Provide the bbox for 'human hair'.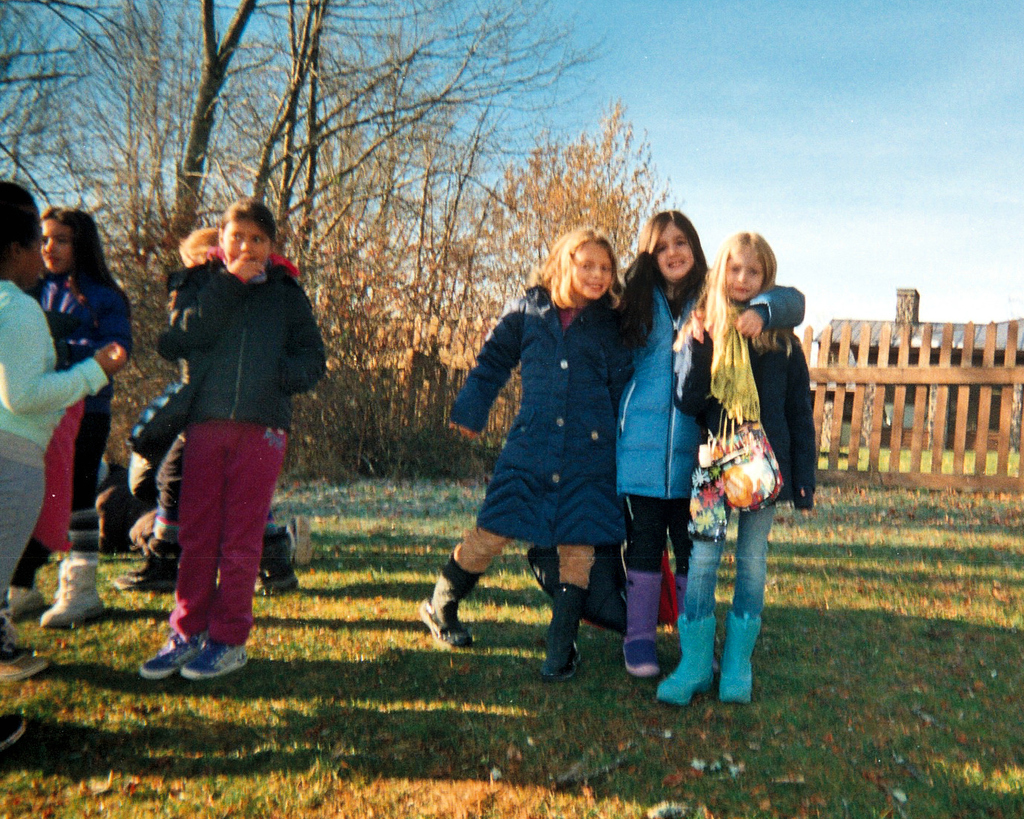
x1=541 y1=225 x2=628 y2=313.
